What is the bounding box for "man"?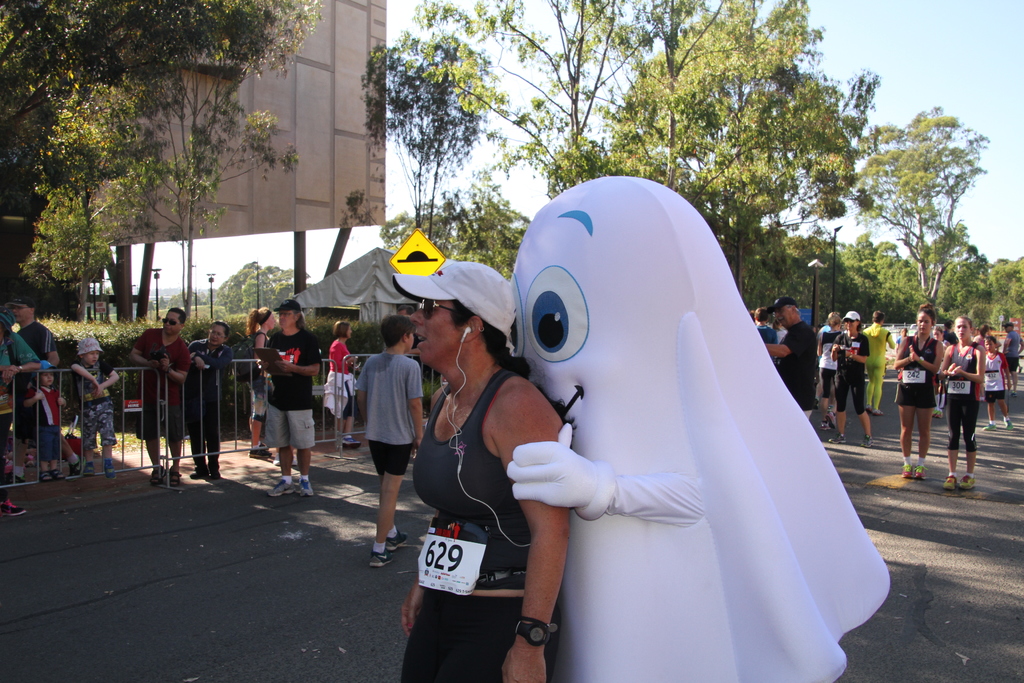
130:306:199:488.
